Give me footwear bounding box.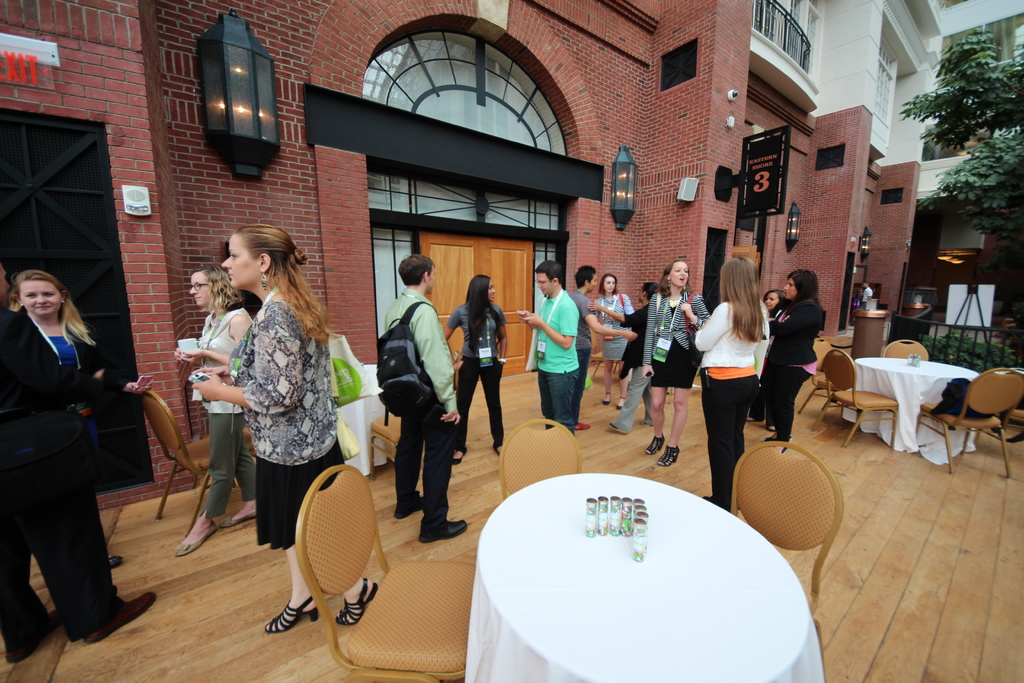
x1=599 y1=400 x2=608 y2=406.
